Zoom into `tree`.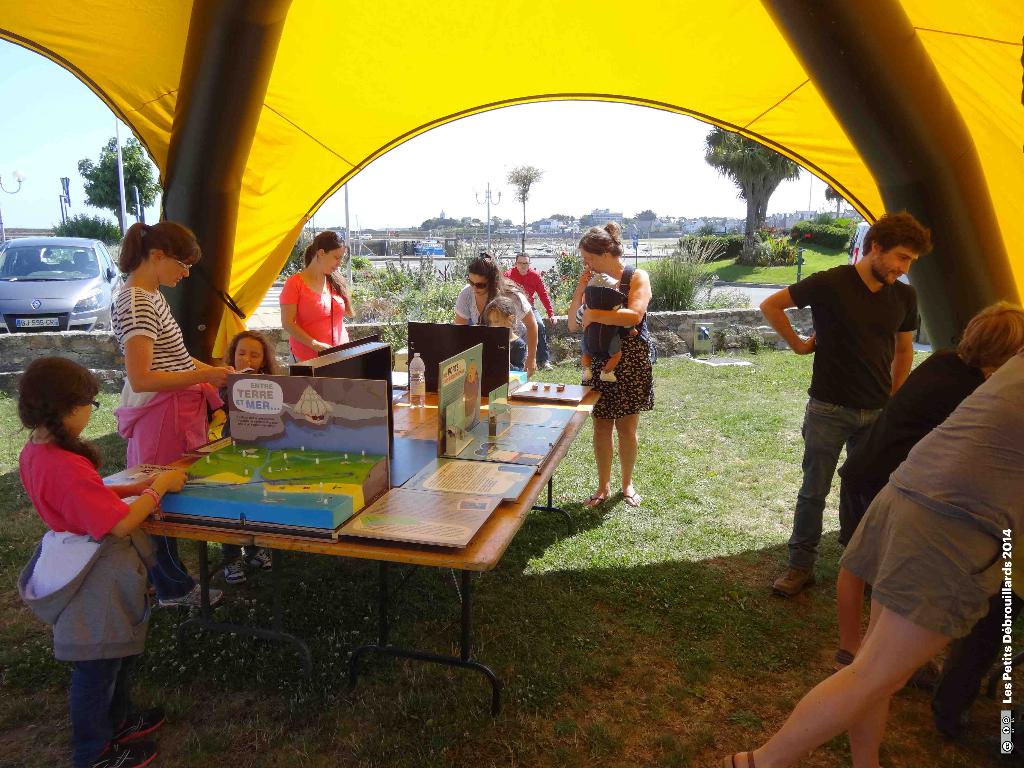
Zoom target: crop(505, 162, 540, 250).
